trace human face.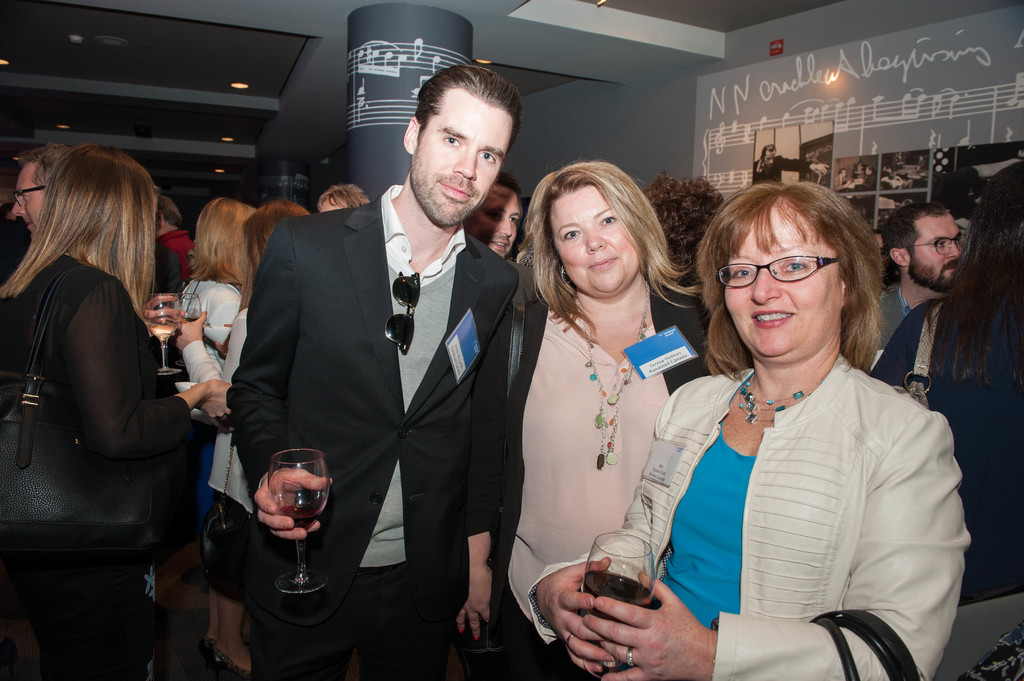
Traced to bbox=[550, 188, 638, 292].
